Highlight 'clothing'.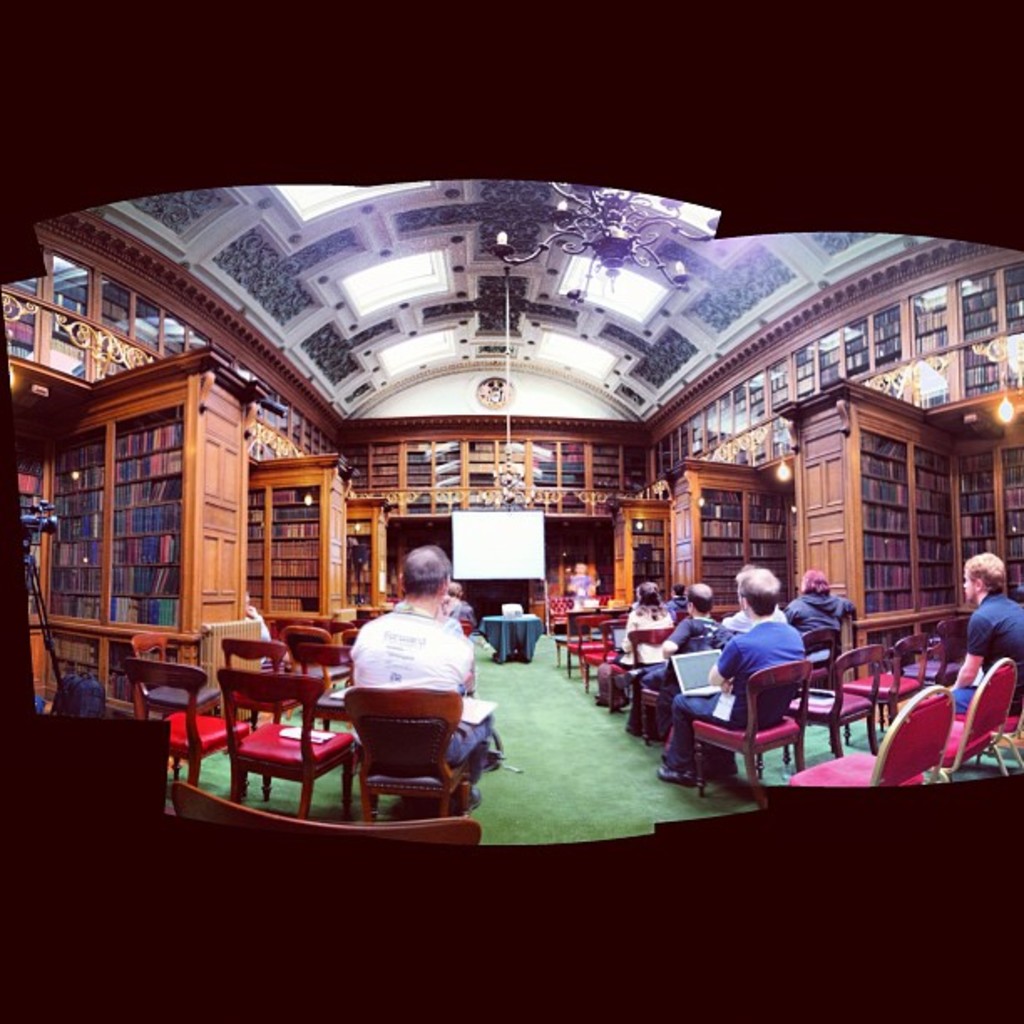
Highlighted region: bbox(959, 591, 1022, 714).
